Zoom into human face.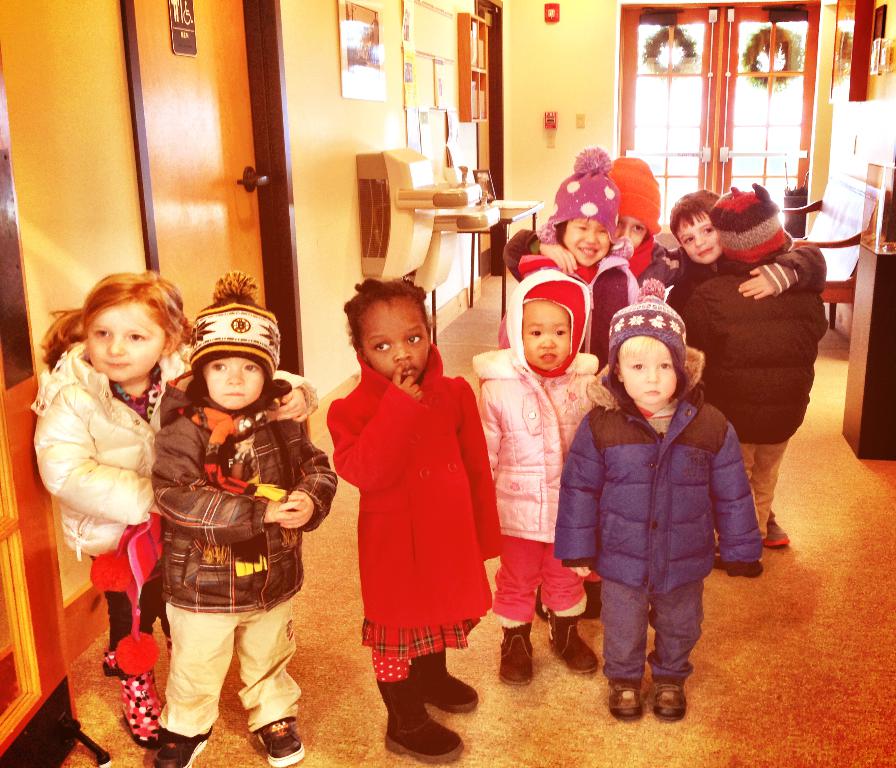
Zoom target: 564, 220, 609, 265.
